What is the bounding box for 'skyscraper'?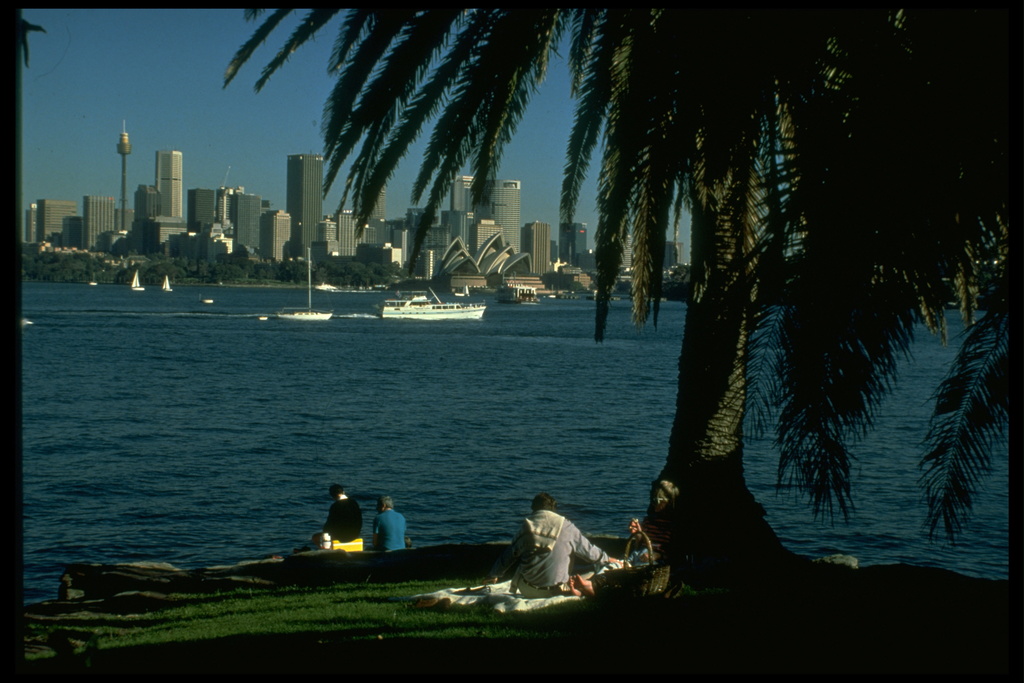
153, 140, 189, 225.
